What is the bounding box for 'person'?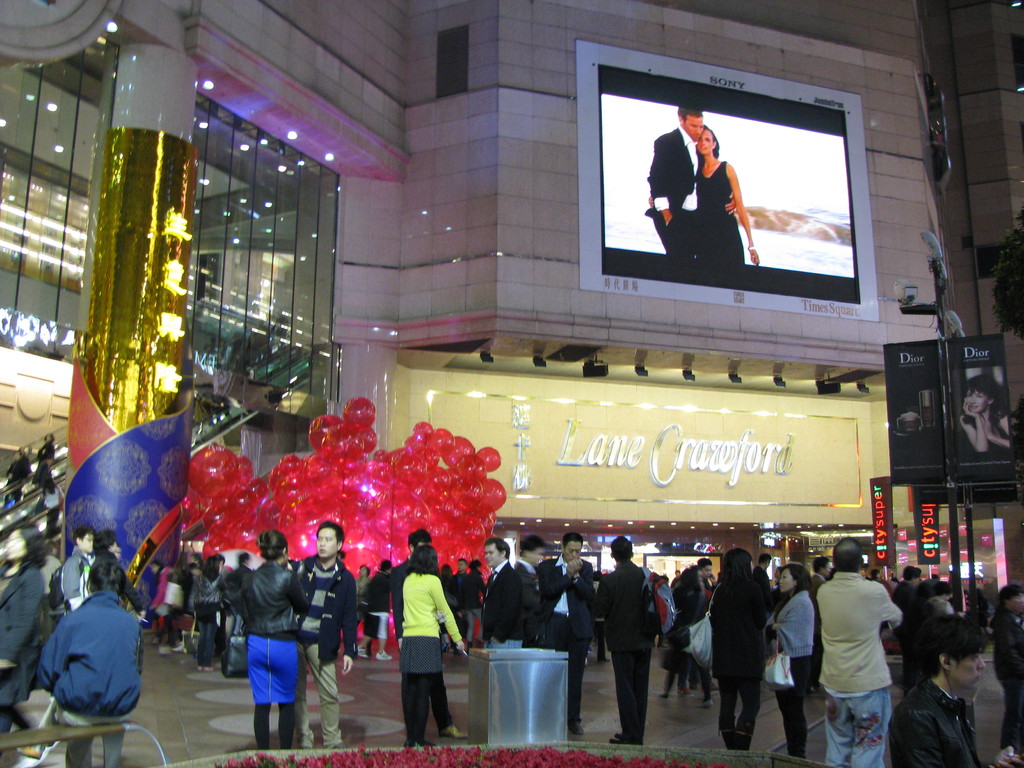
(698,109,772,266).
